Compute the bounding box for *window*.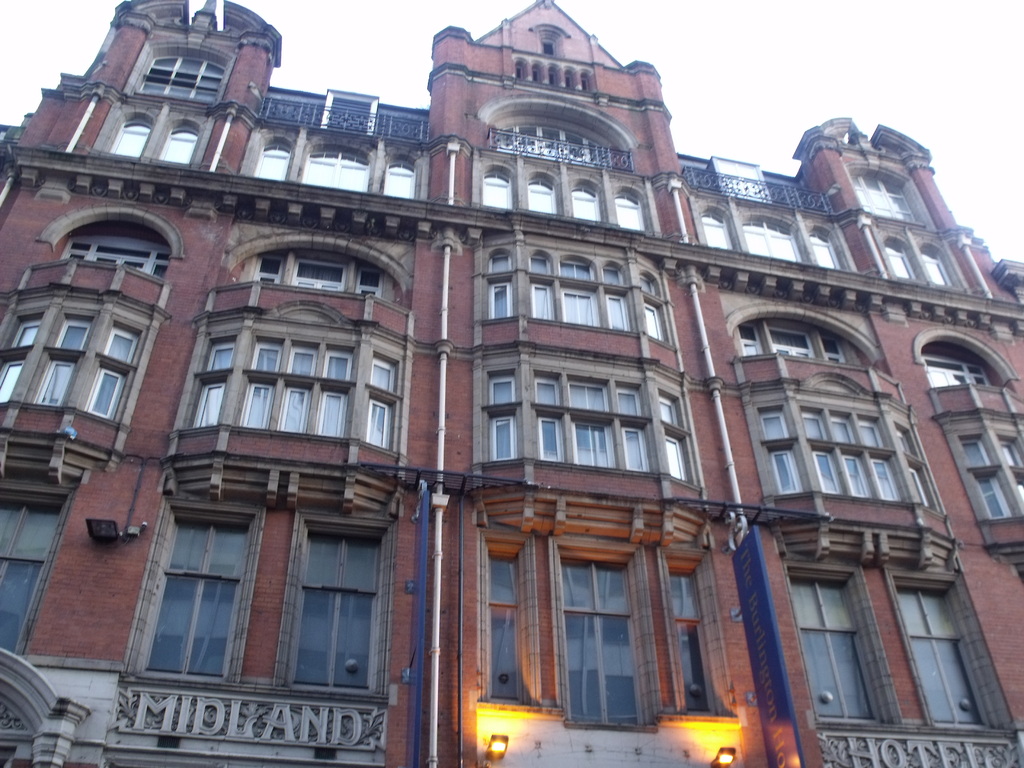
region(639, 274, 657, 292).
